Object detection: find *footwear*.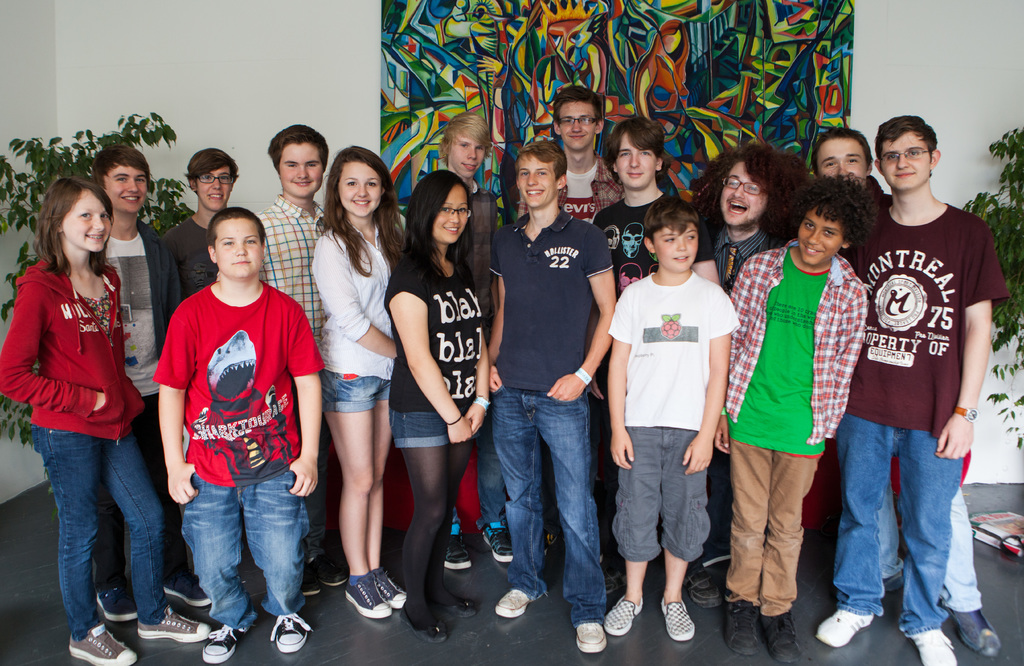
left=301, top=558, right=320, bottom=606.
